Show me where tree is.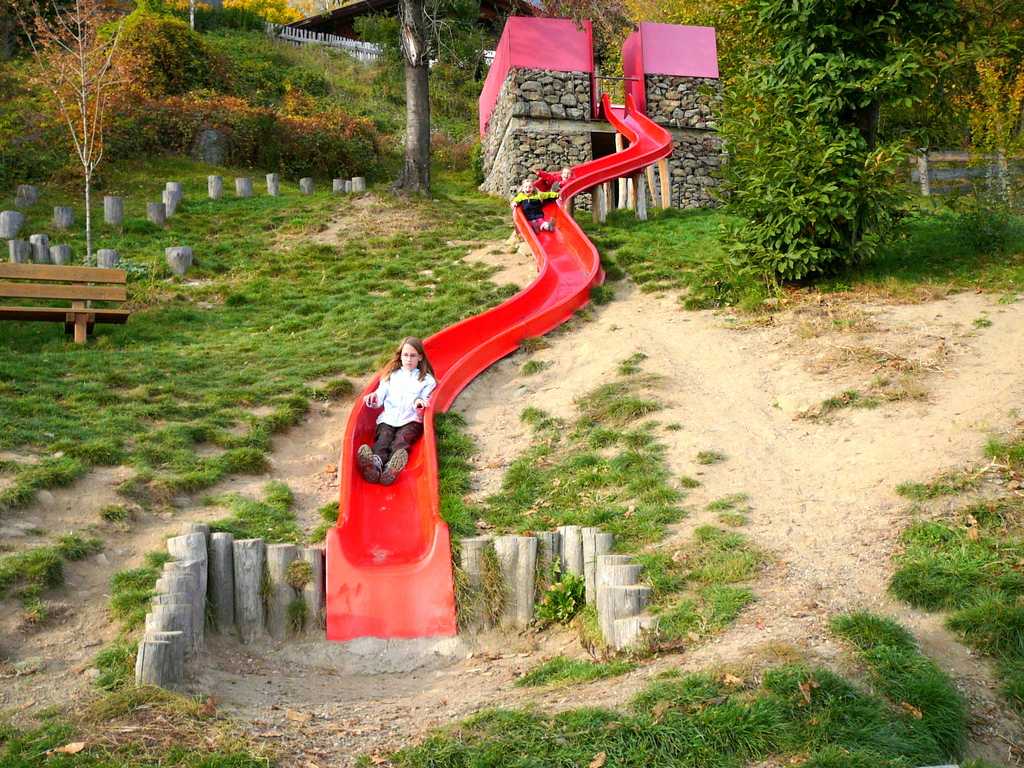
tree is at select_region(494, 0, 771, 98).
